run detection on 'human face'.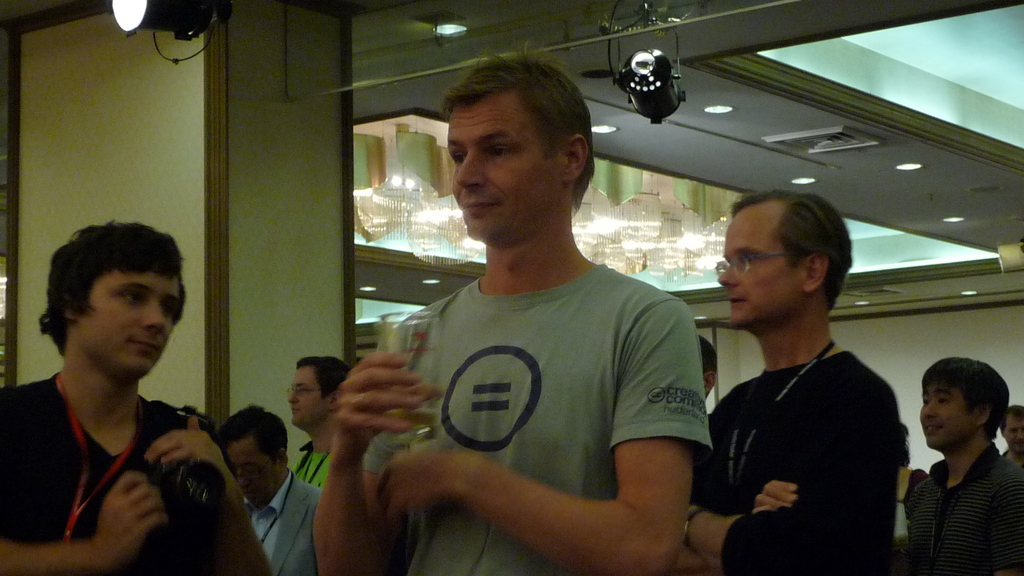
Result: (449,99,559,246).
